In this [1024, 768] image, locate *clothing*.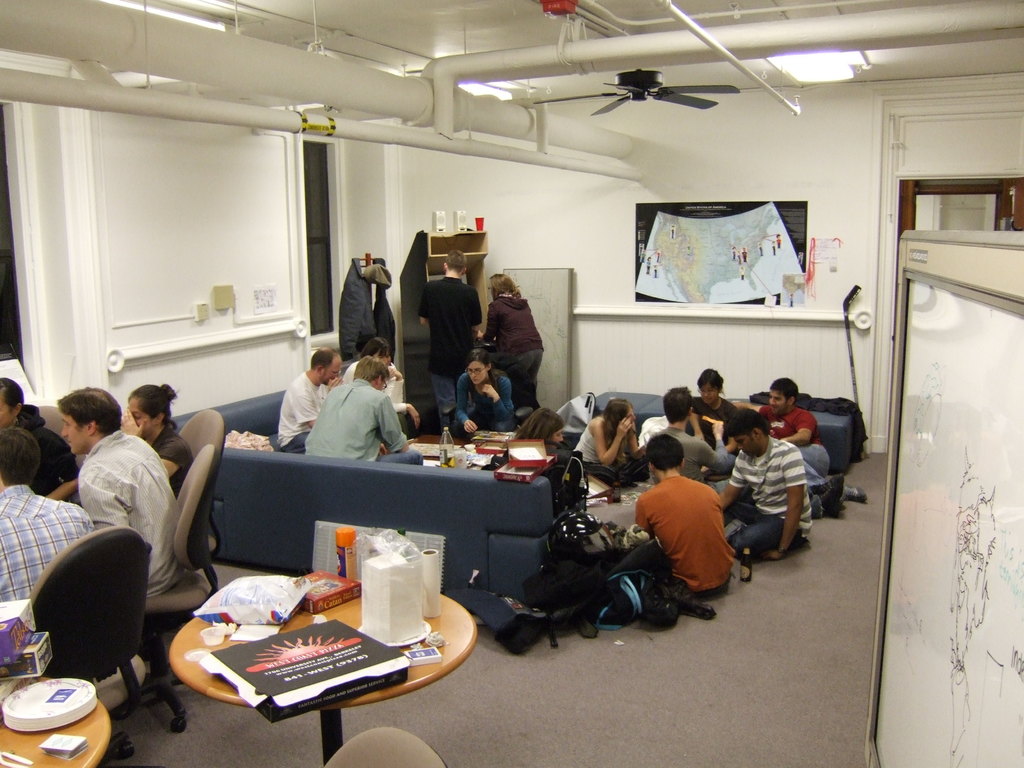
Bounding box: [483,294,542,410].
